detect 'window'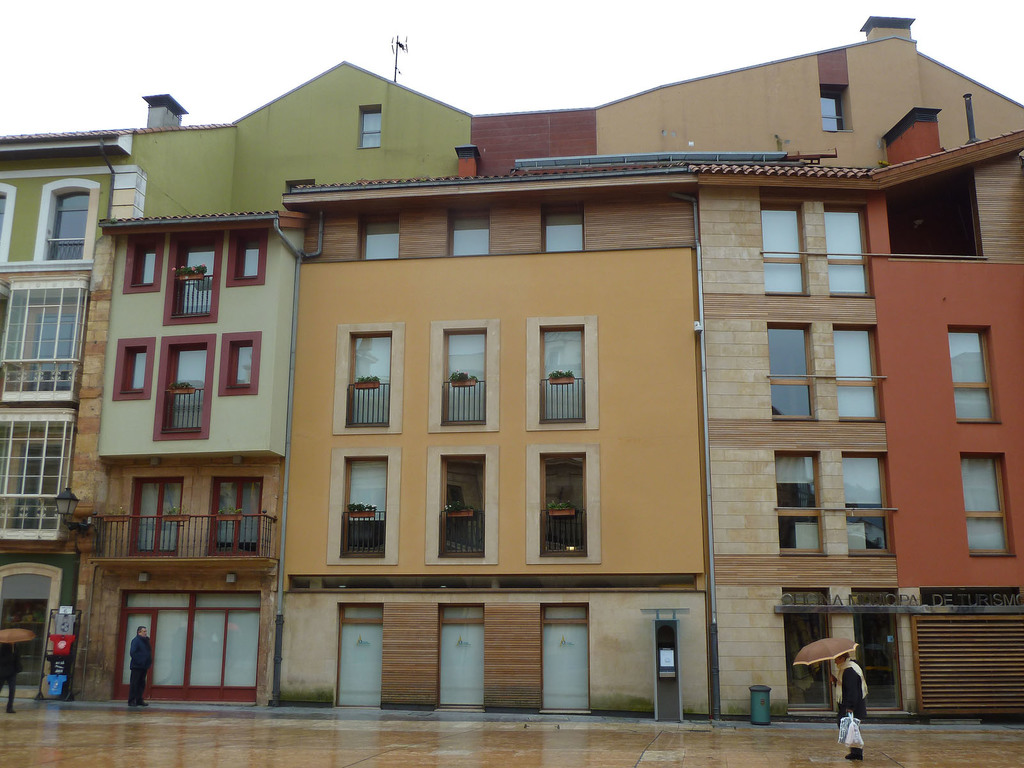
select_region(168, 342, 208, 435)
